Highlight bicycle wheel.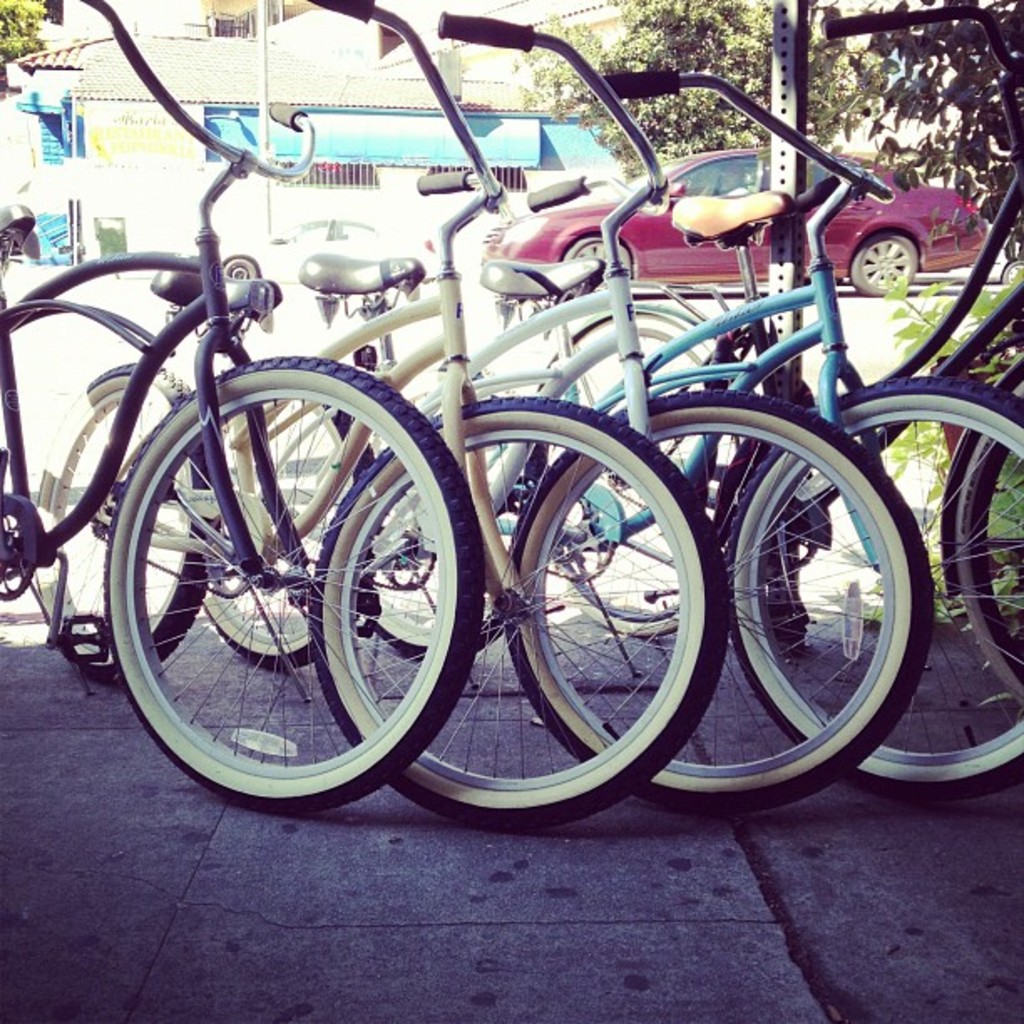
Highlighted region: x1=311, y1=393, x2=730, y2=832.
